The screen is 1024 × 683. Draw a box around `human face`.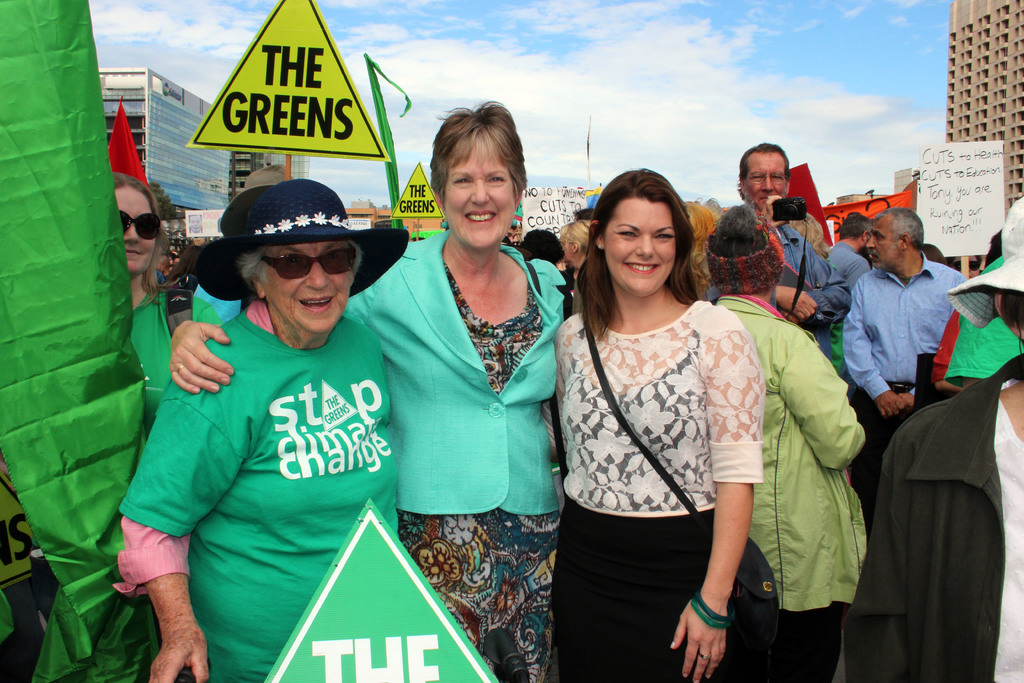
446/145/518/245.
